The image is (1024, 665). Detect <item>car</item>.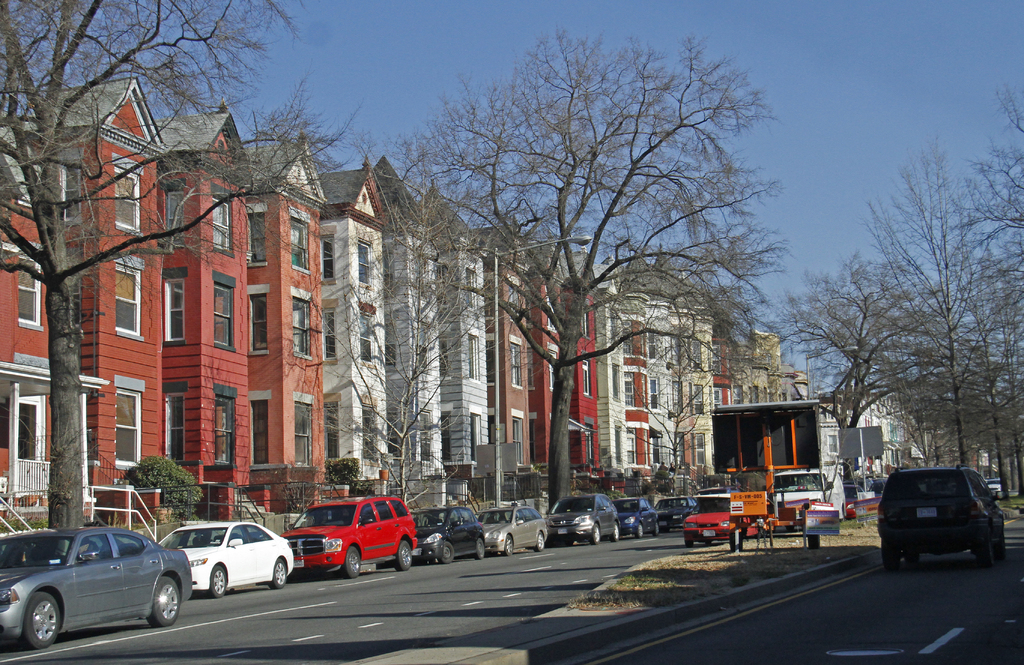
Detection: (875,465,1009,561).
